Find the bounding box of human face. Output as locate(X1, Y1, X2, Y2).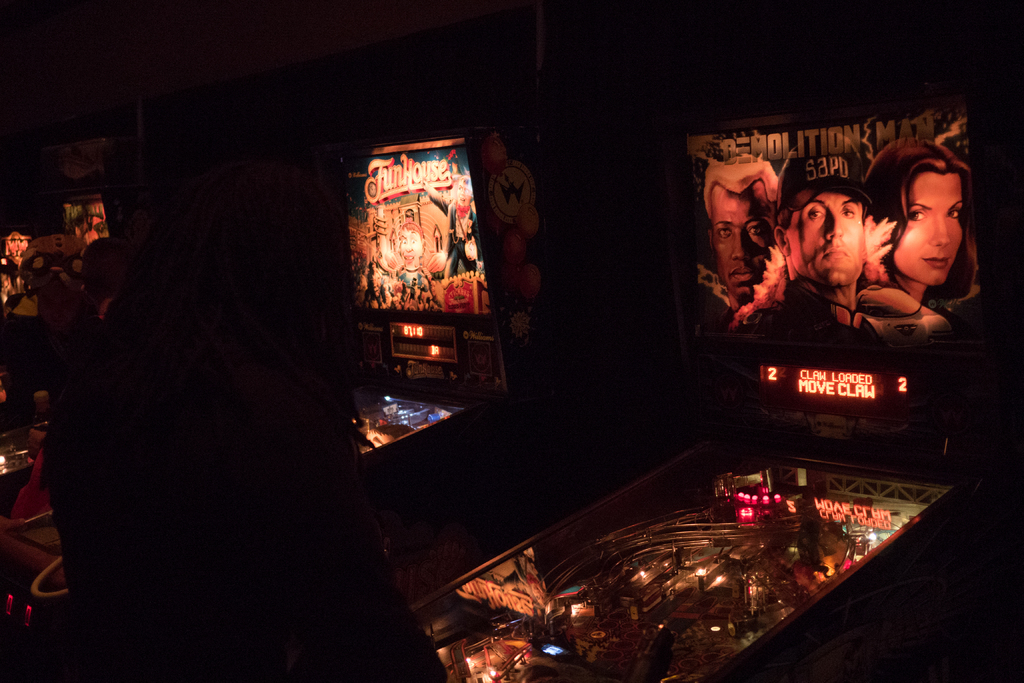
locate(456, 181, 474, 208).
